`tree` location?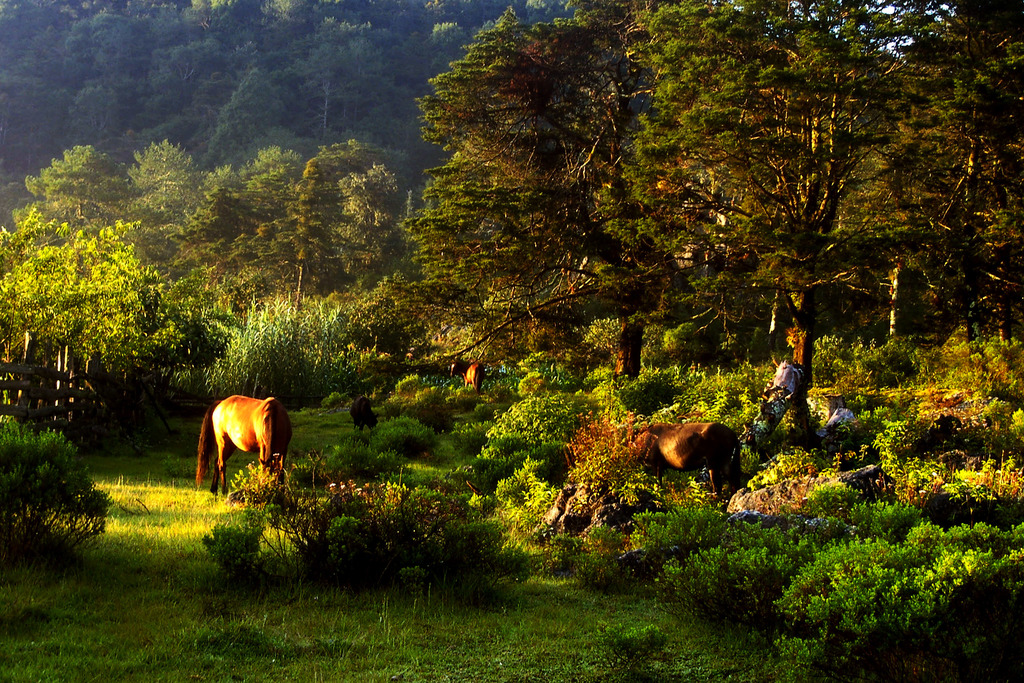
BBox(29, 143, 125, 195)
